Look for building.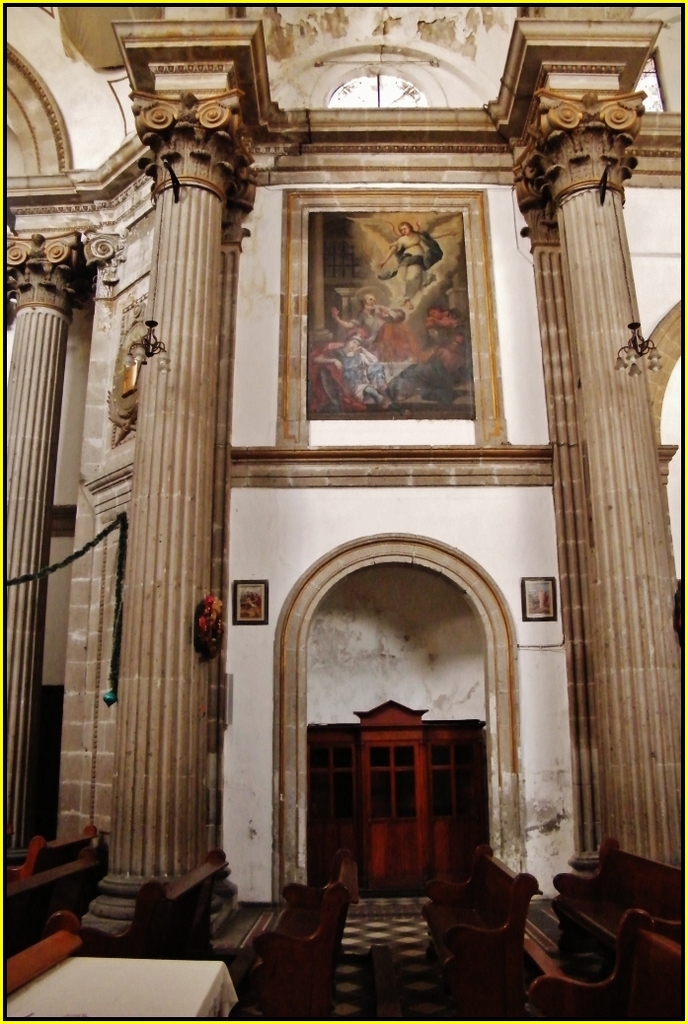
Found: {"left": 5, "top": 5, "right": 677, "bottom": 1017}.
